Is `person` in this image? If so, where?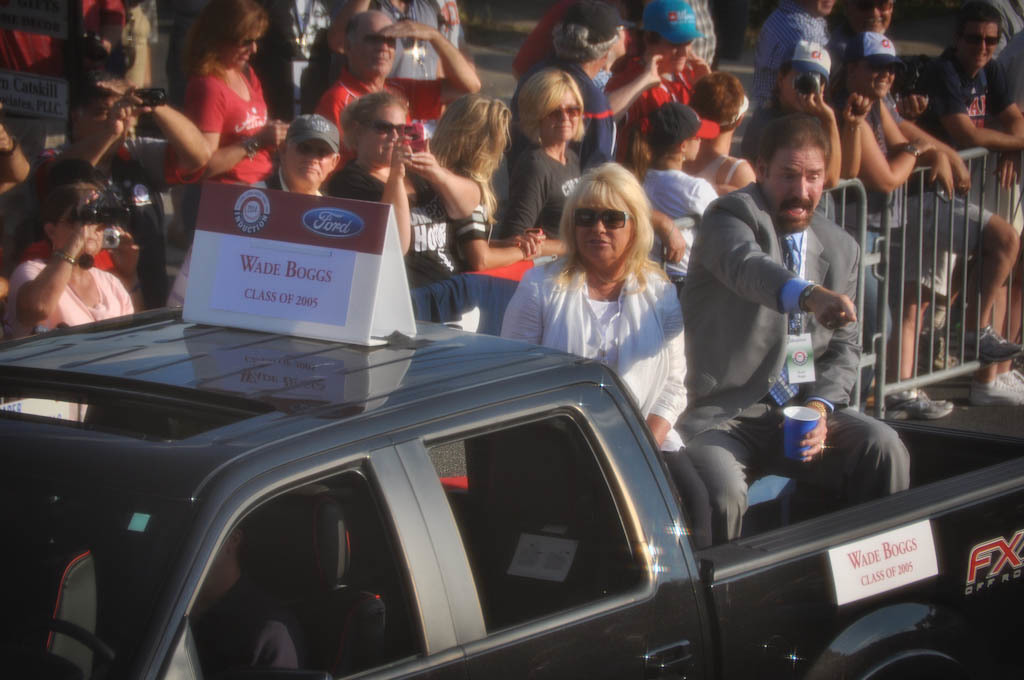
Yes, at (995, 26, 1023, 100).
